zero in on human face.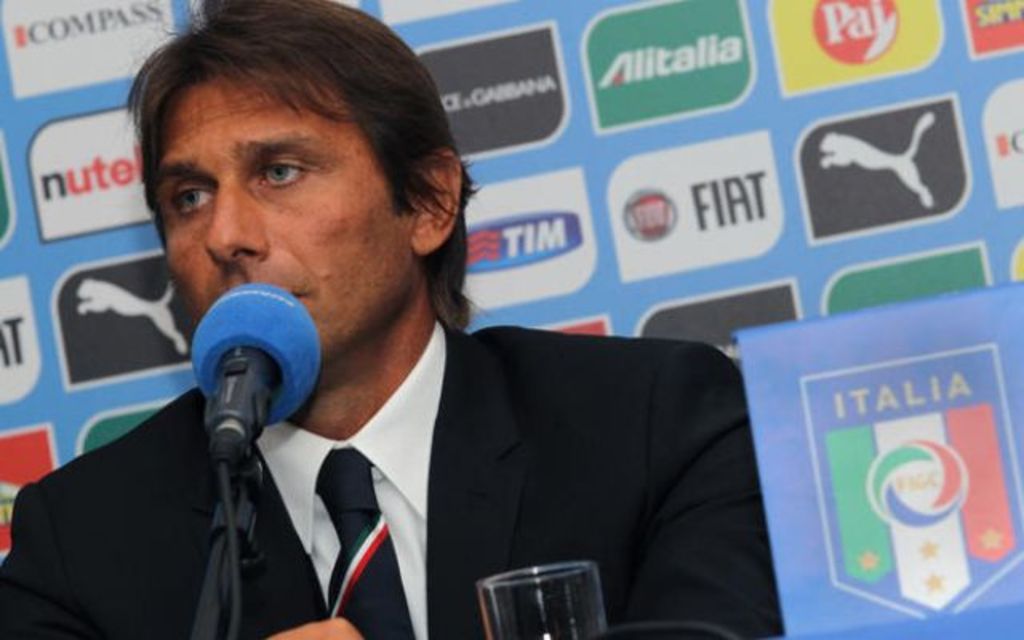
Zeroed in: rect(165, 85, 413, 366).
